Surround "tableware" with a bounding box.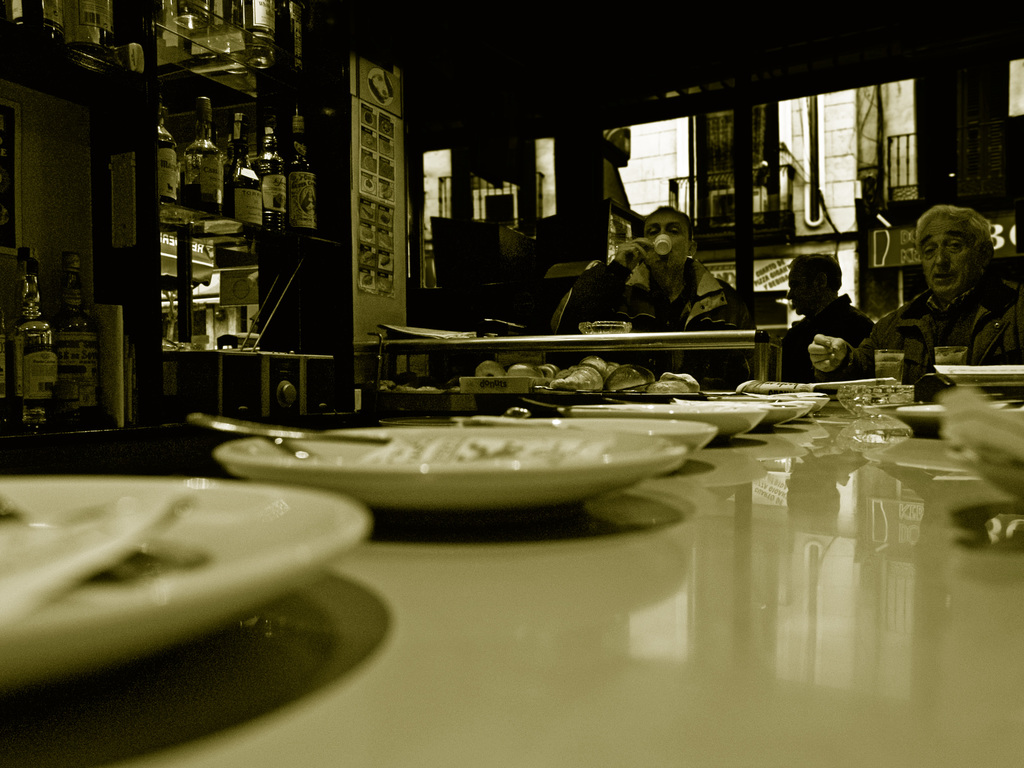
(0,483,371,684).
